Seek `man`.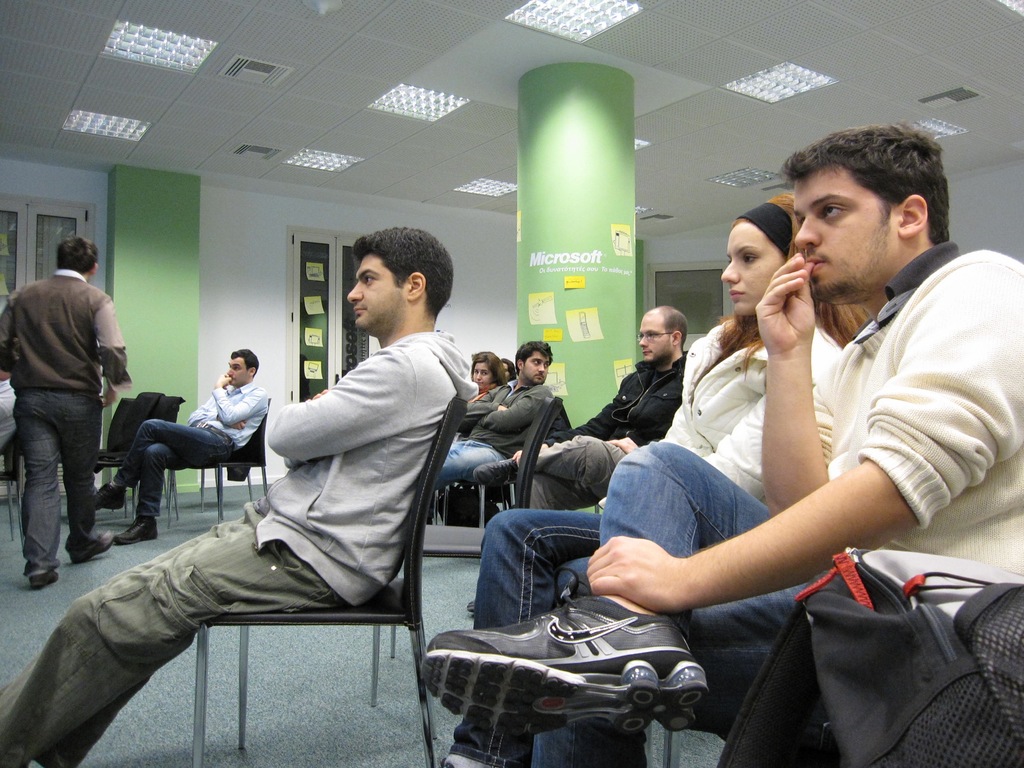
bbox=(419, 113, 1023, 767).
